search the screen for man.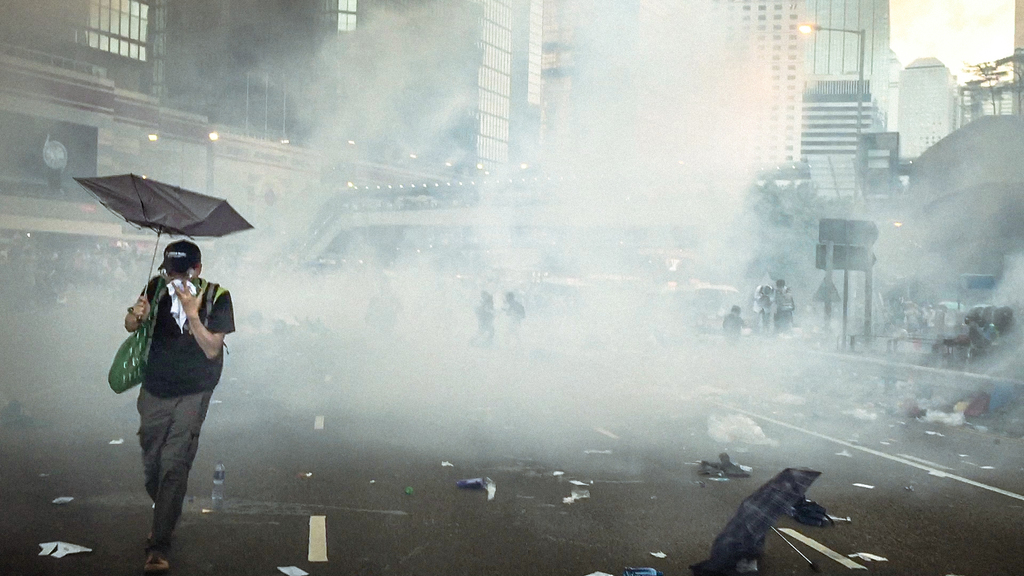
Found at BBox(751, 284, 776, 335).
